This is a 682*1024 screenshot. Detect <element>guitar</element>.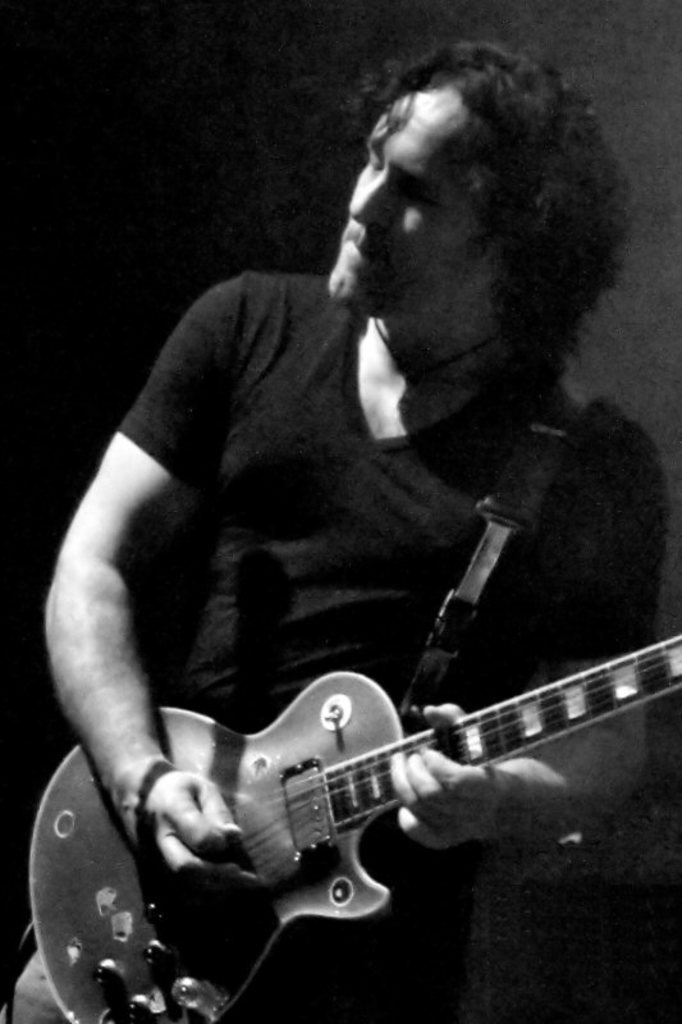
100:607:681:952.
